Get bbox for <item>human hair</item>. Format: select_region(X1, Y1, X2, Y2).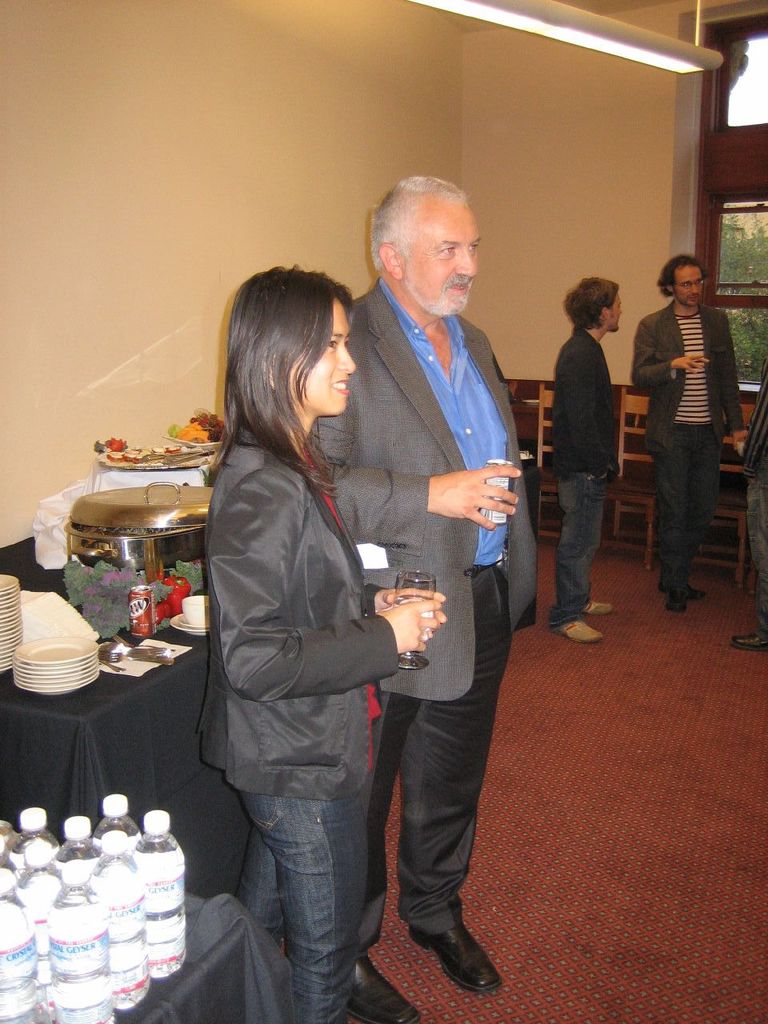
select_region(366, 170, 470, 275).
